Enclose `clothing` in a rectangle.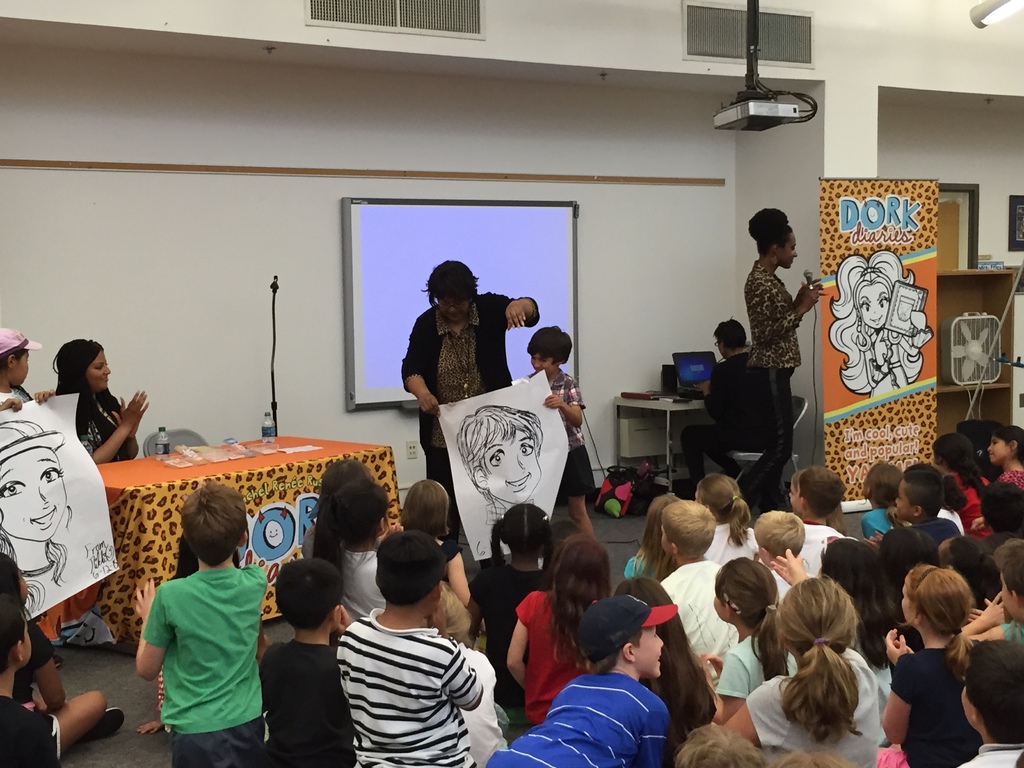
(left=908, top=521, right=964, bottom=569).
